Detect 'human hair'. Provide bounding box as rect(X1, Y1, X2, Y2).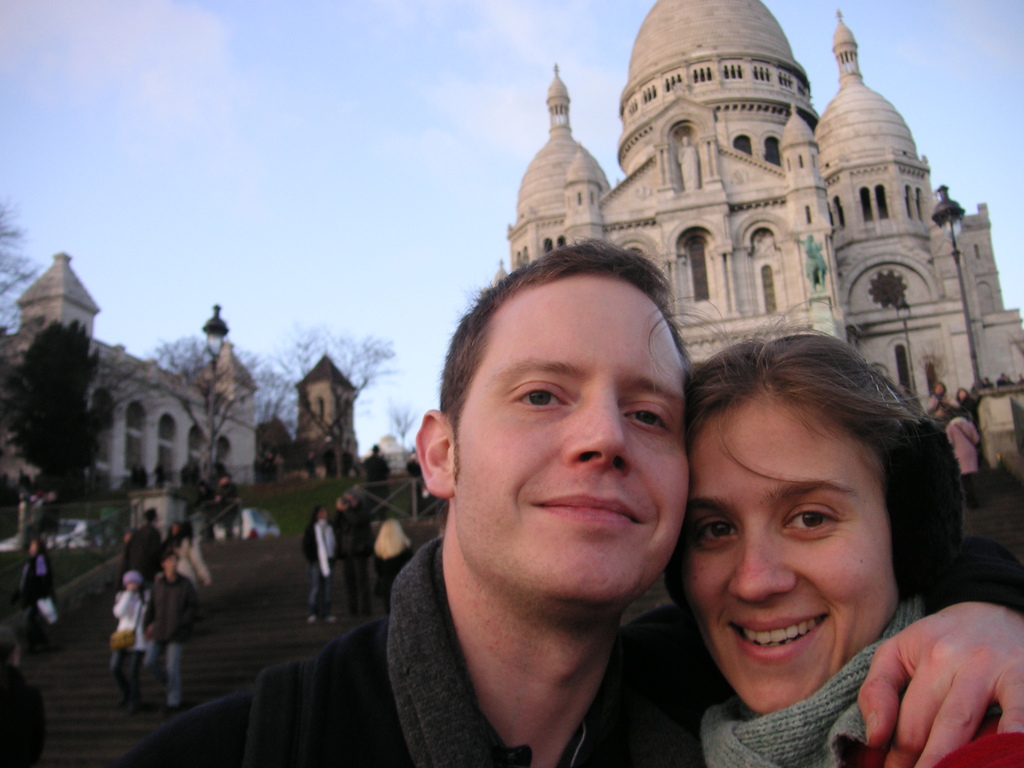
rect(437, 234, 699, 481).
